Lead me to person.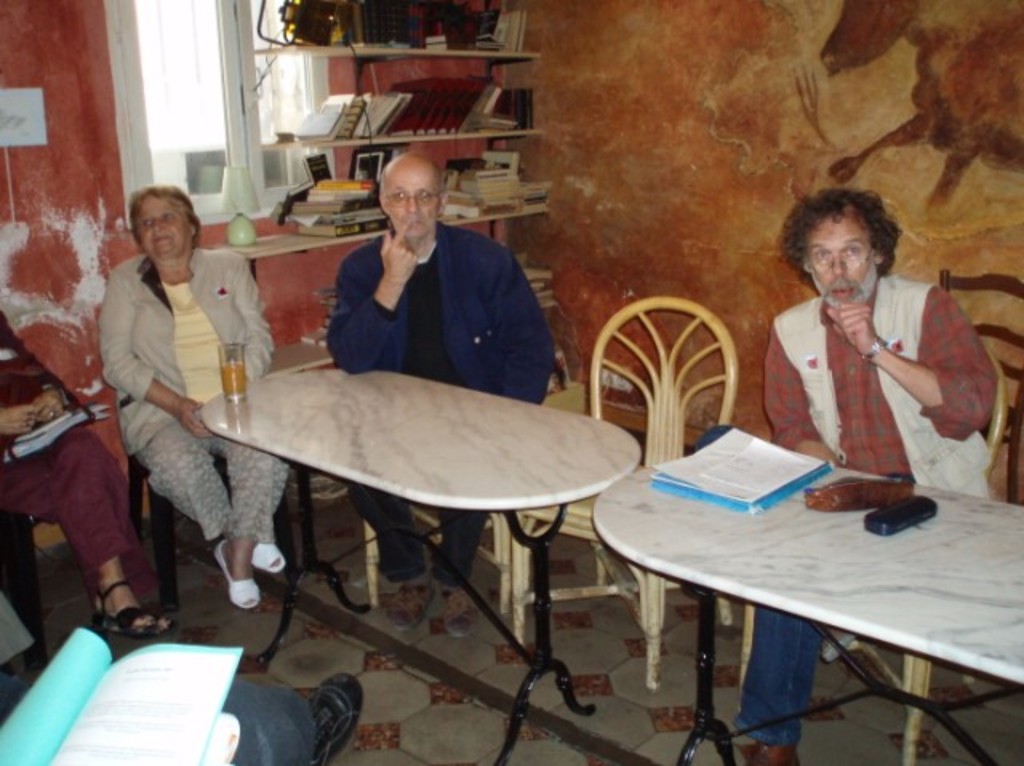
Lead to {"left": 93, "top": 186, "right": 293, "bottom": 608}.
